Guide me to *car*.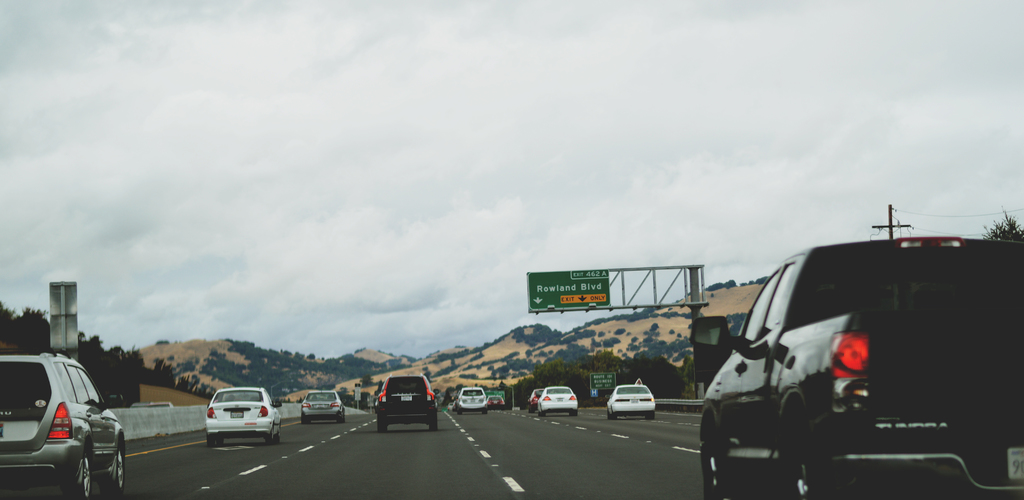
Guidance: <box>372,372,435,431</box>.
